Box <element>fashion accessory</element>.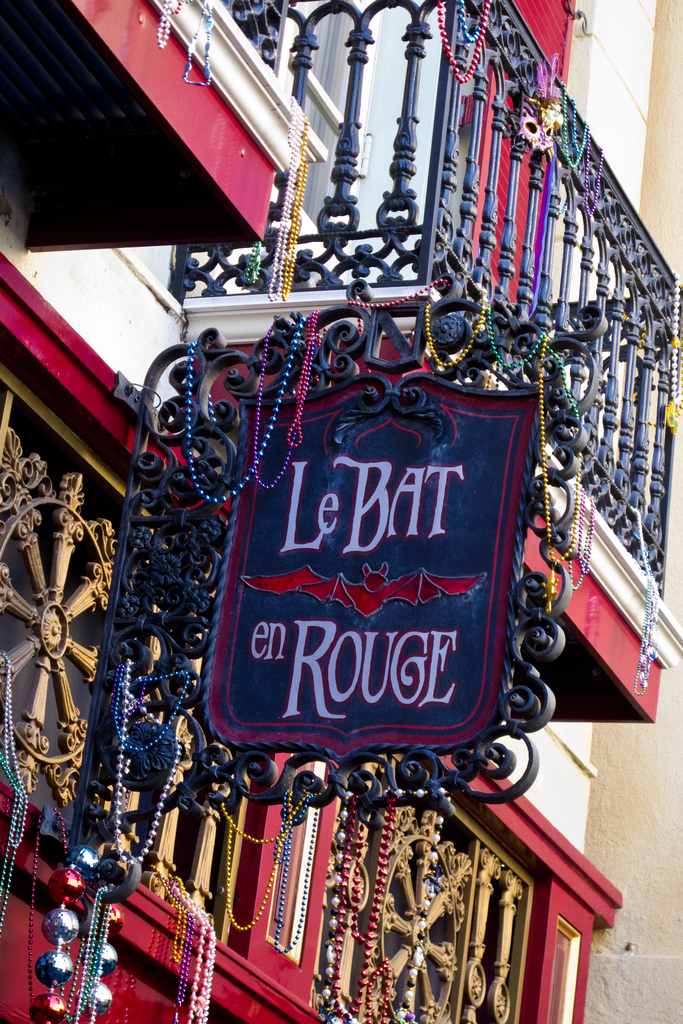
bbox(532, 328, 585, 566).
